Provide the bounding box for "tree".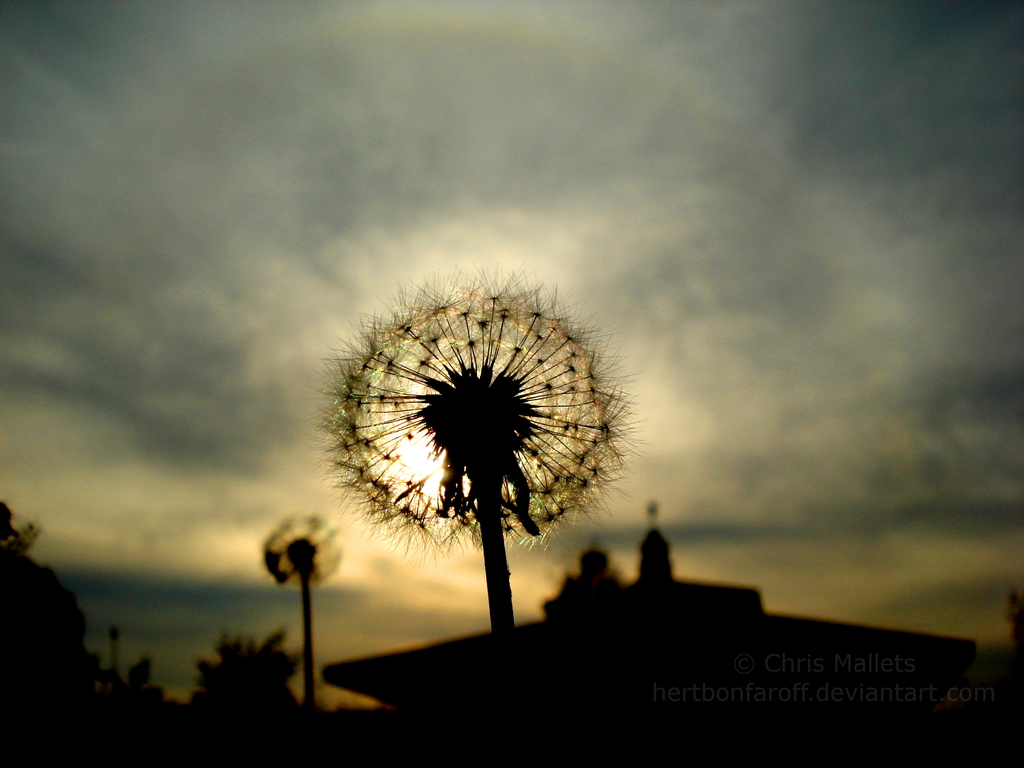
bbox(182, 634, 297, 749).
